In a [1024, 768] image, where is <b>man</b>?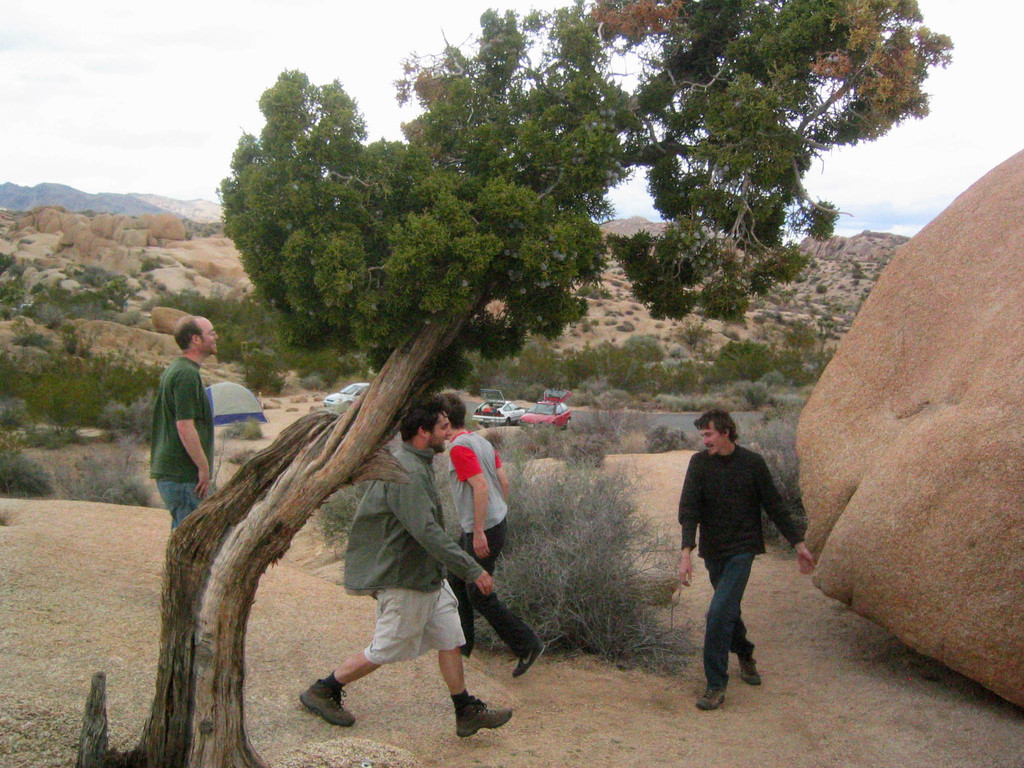
left=294, top=399, right=516, bottom=725.
